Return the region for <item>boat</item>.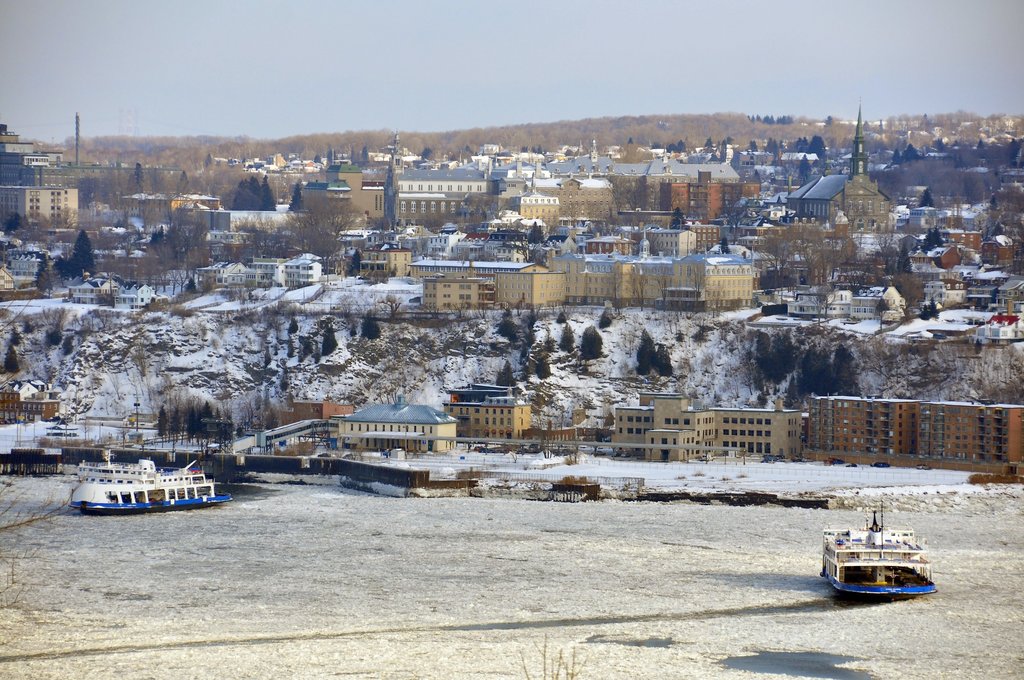
rect(67, 457, 232, 522).
